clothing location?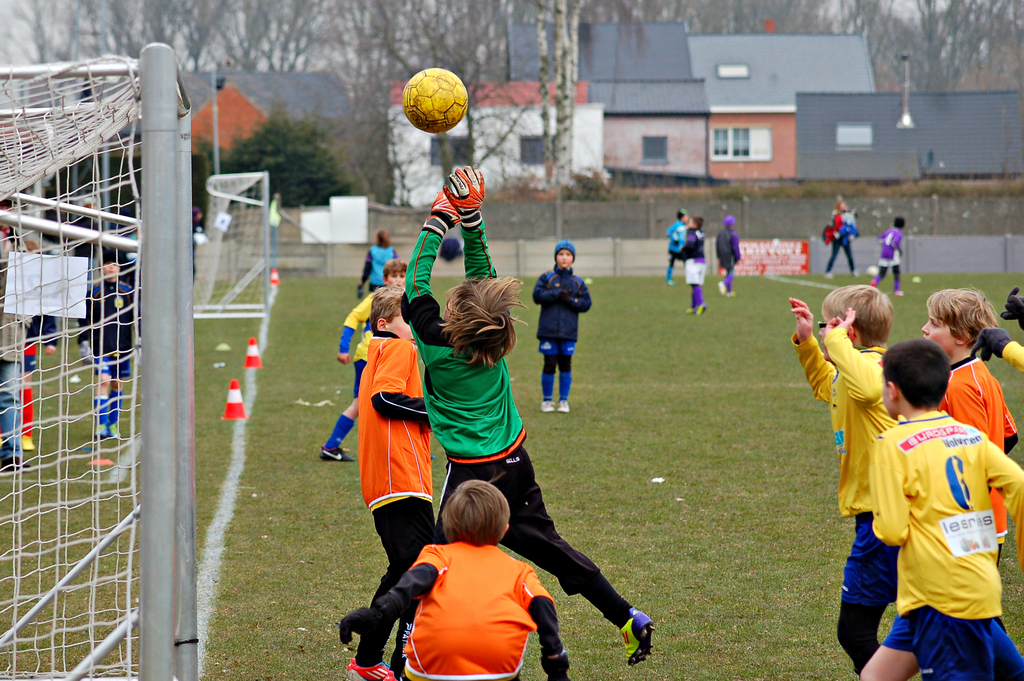
crop(385, 536, 558, 673)
